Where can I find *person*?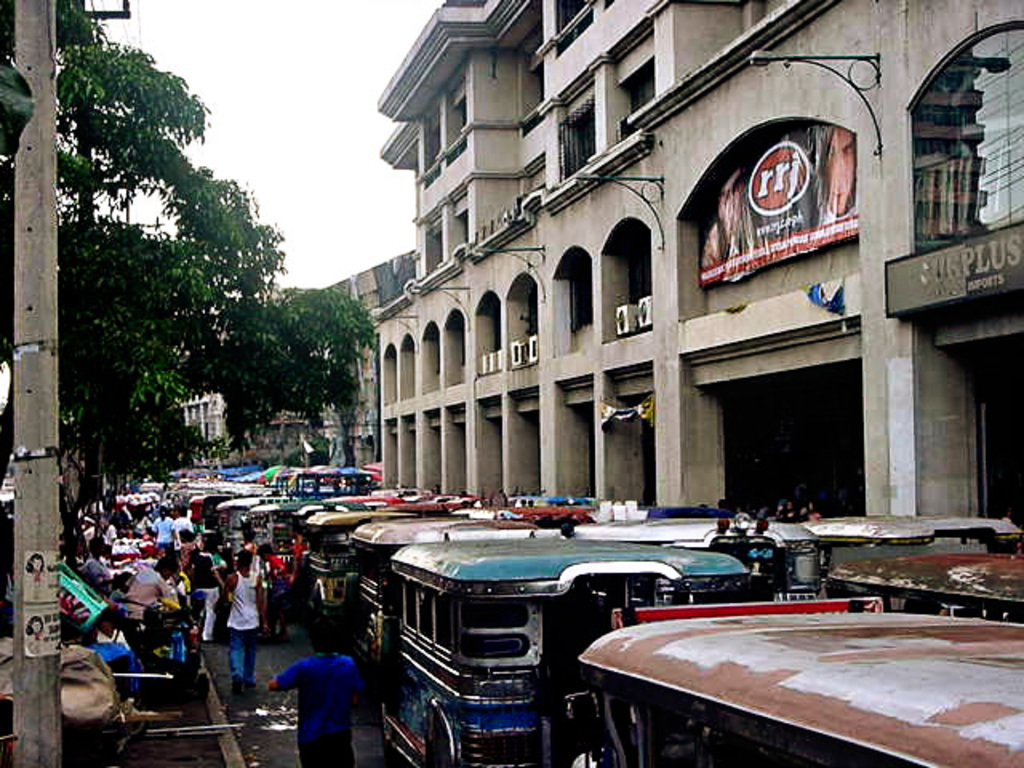
You can find it at crop(218, 544, 259, 707).
